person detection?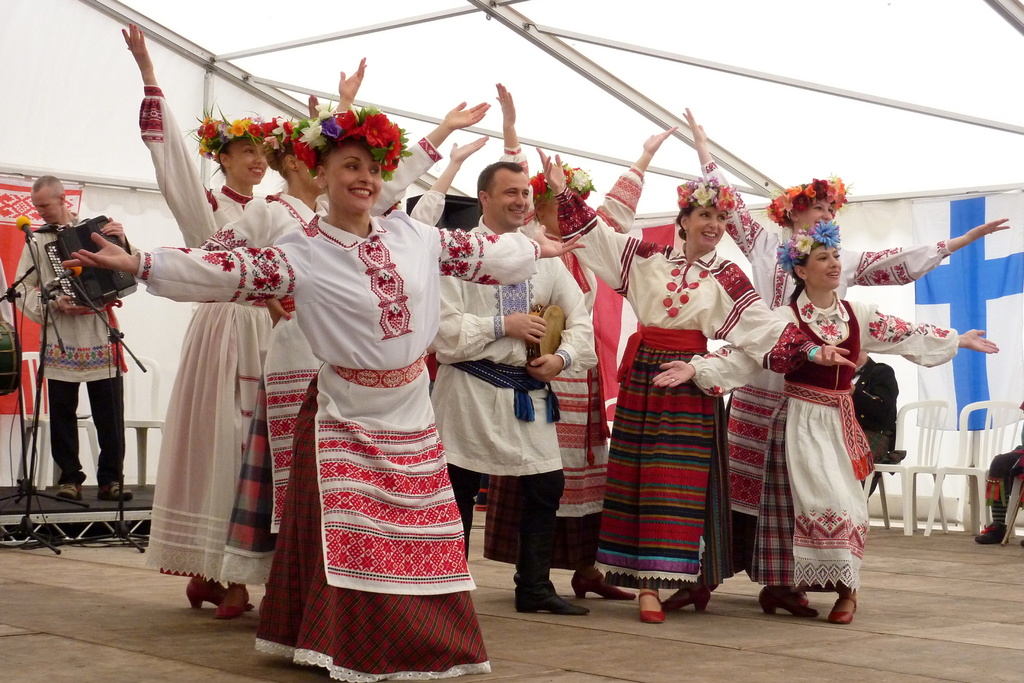
<bbox>22, 162, 134, 543</bbox>
